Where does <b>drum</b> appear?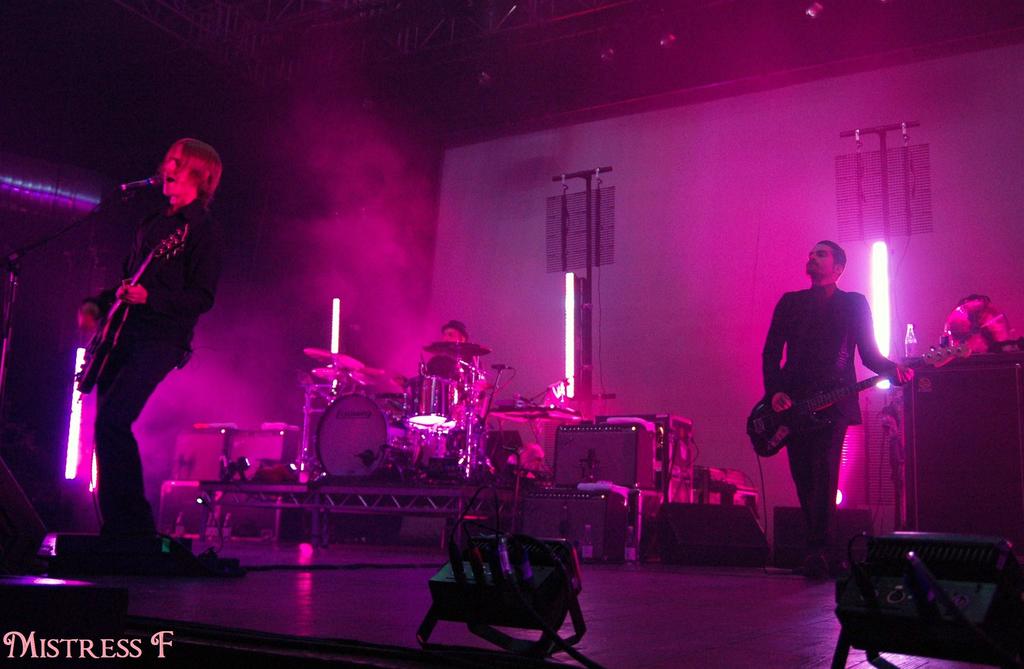
Appears at region(292, 382, 401, 483).
